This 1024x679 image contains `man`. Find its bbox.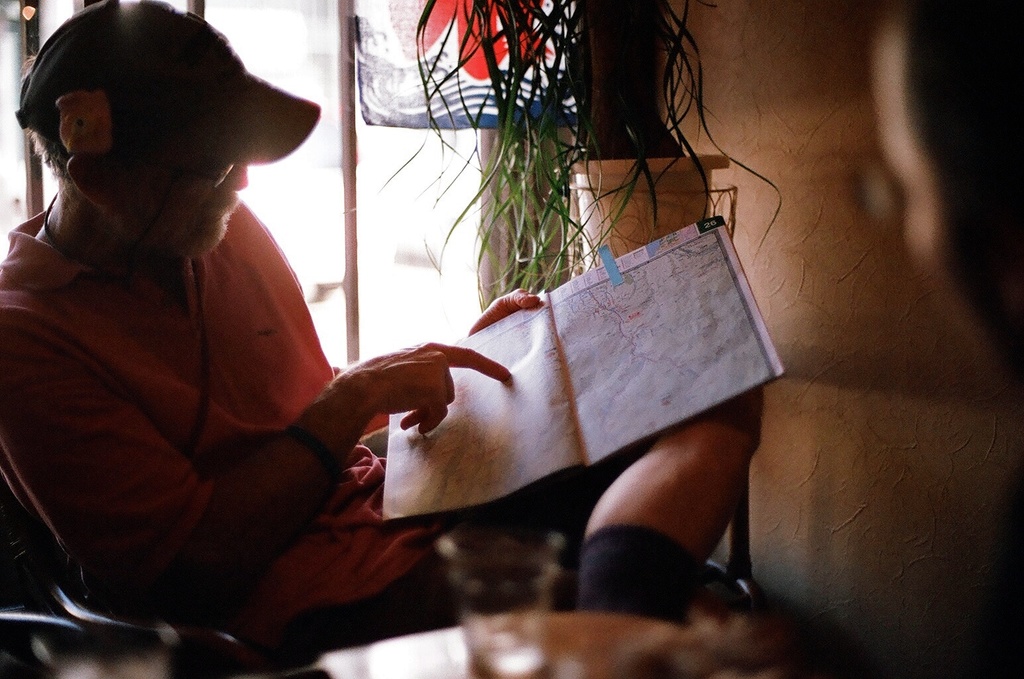
[left=11, top=26, right=671, bottom=646].
